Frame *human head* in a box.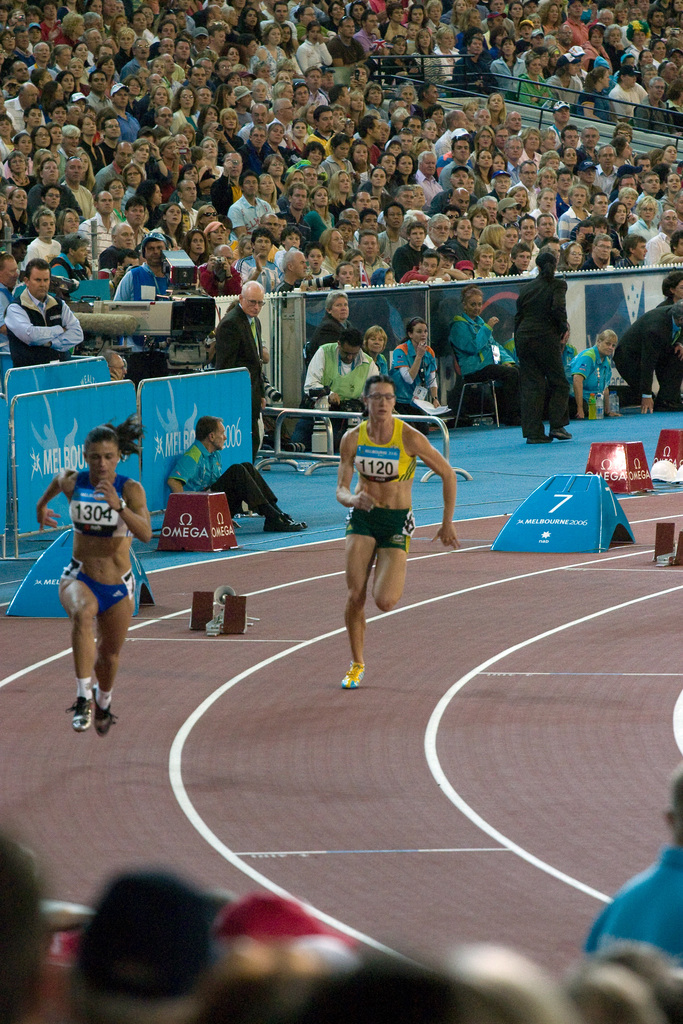
rect(363, 323, 386, 363).
